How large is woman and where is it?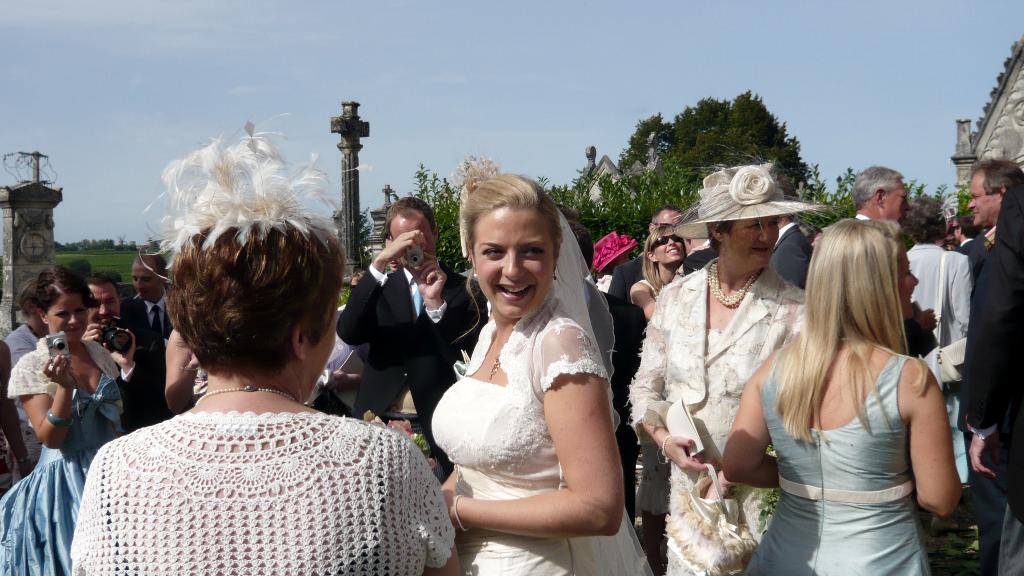
Bounding box: bbox(626, 151, 829, 575).
